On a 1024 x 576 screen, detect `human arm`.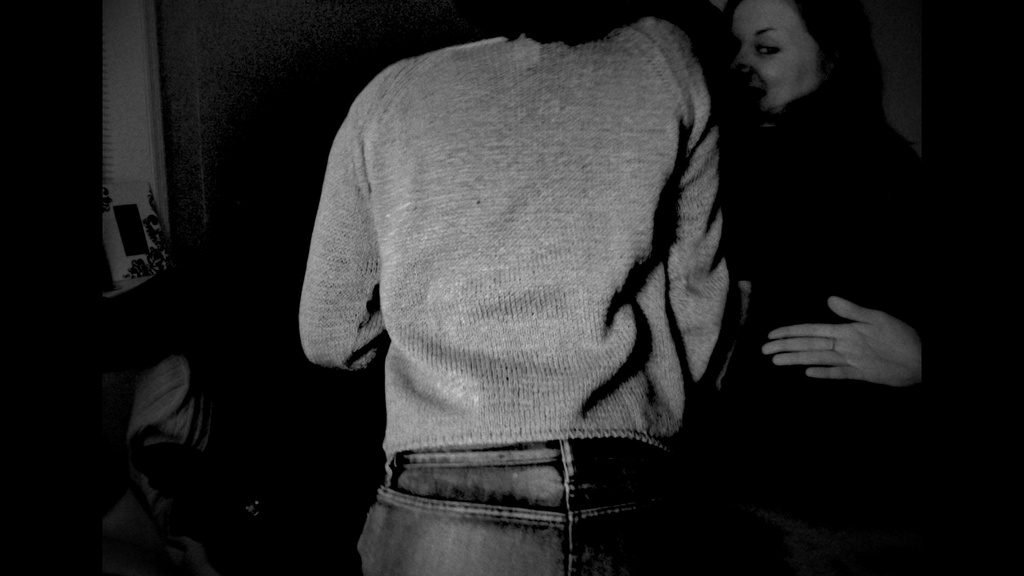
Rect(297, 127, 385, 374).
